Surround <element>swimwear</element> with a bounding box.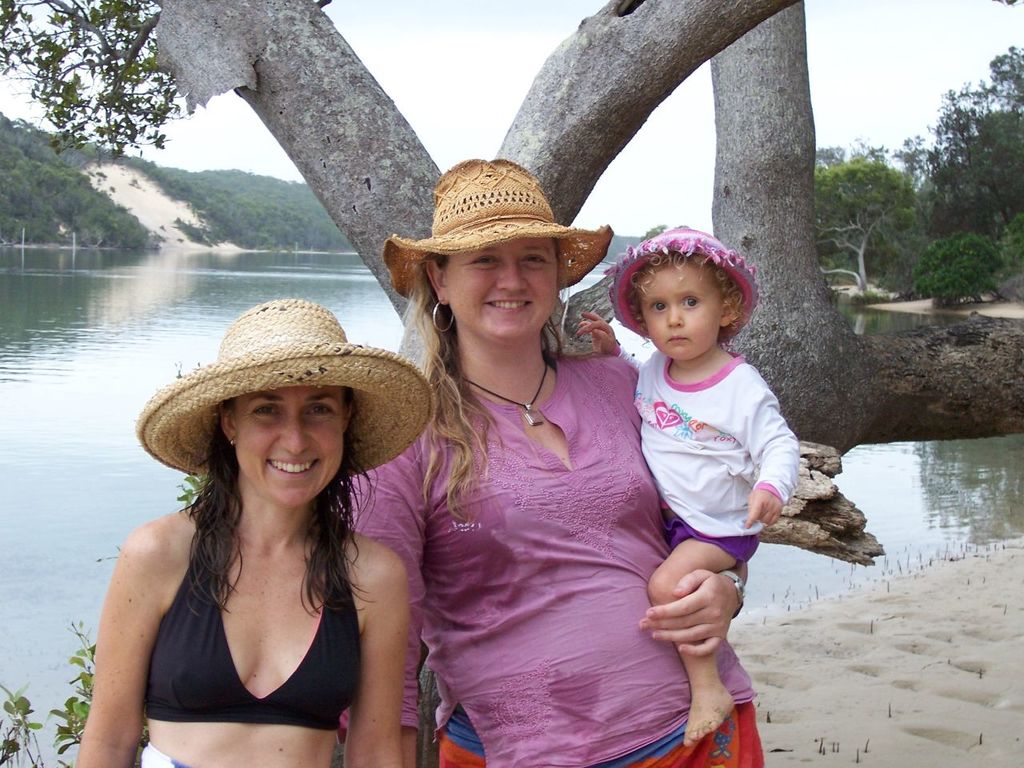
box(141, 522, 361, 724).
